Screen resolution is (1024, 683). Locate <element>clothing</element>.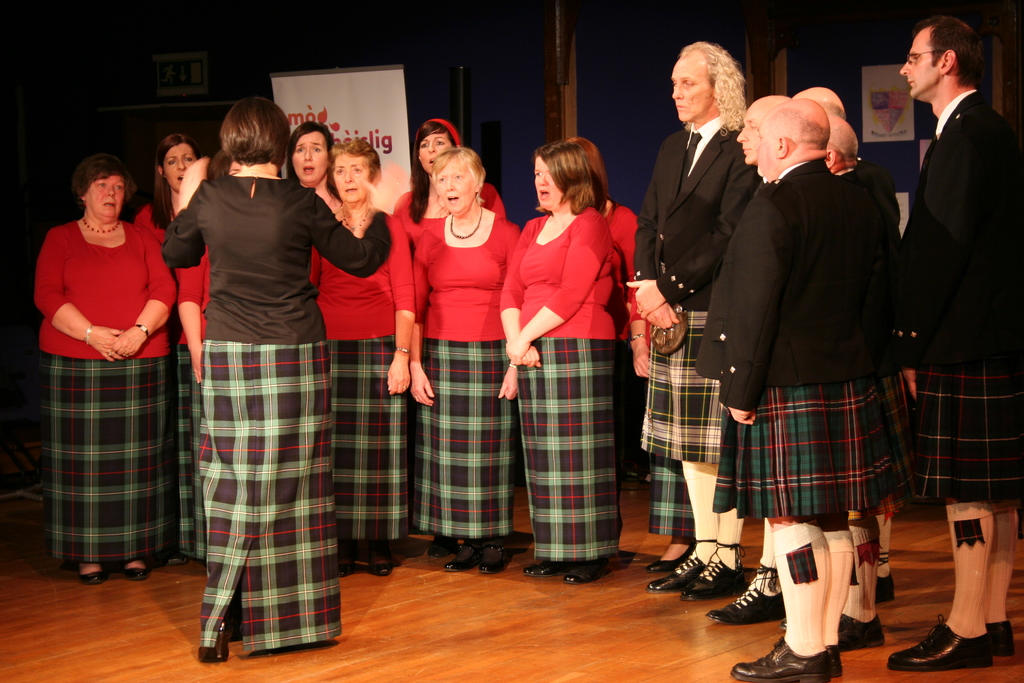
region(161, 174, 391, 659).
